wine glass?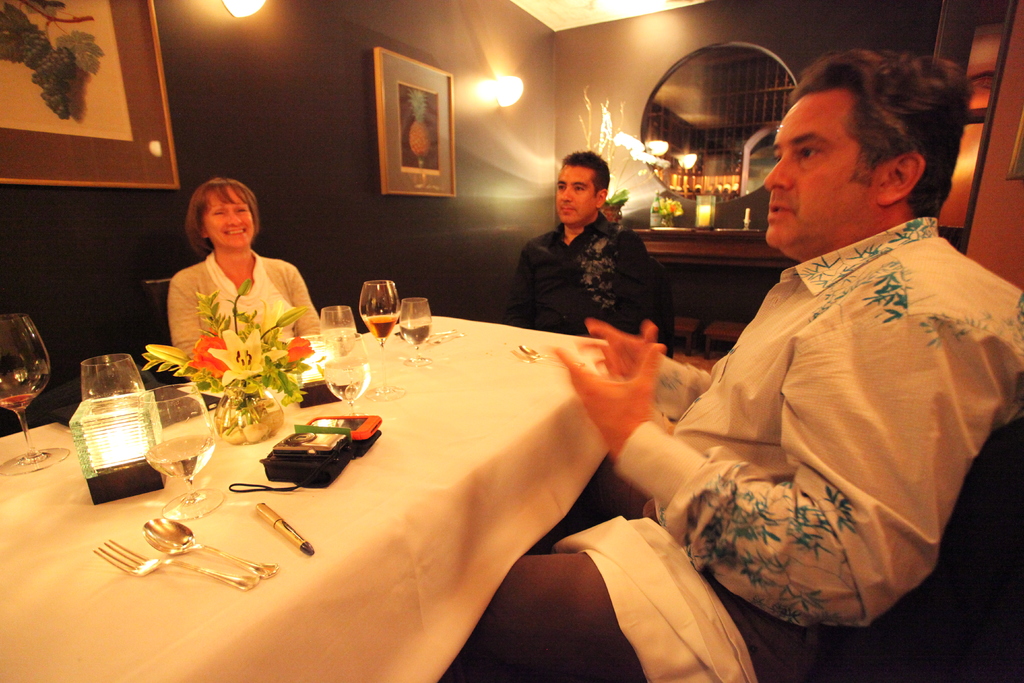
(356, 273, 401, 363)
